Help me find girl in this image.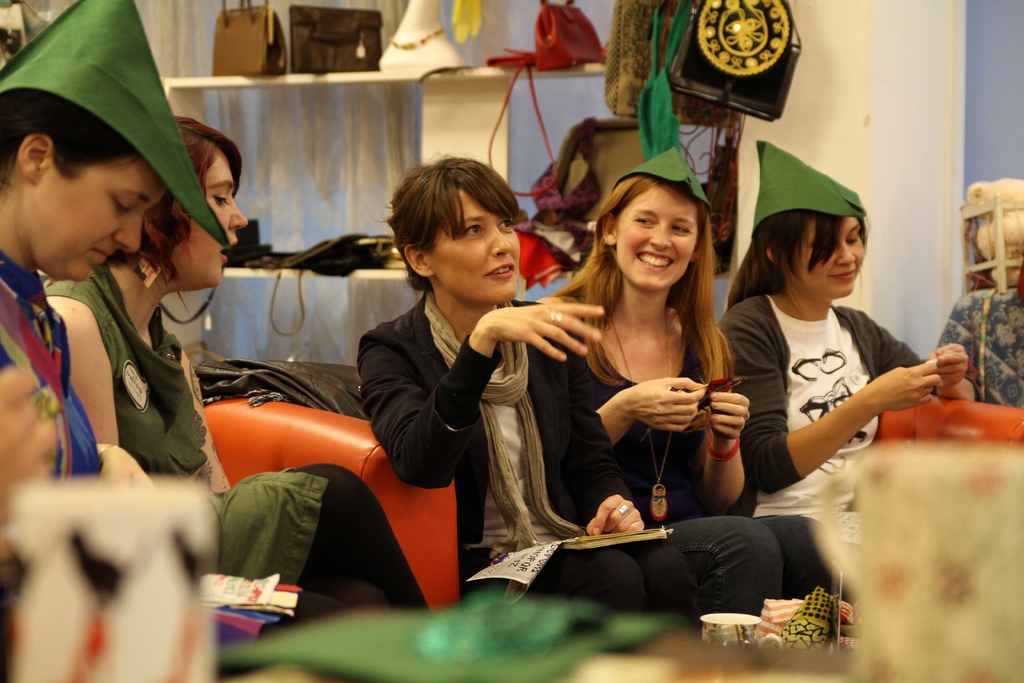
Found it: 361/159/852/593.
